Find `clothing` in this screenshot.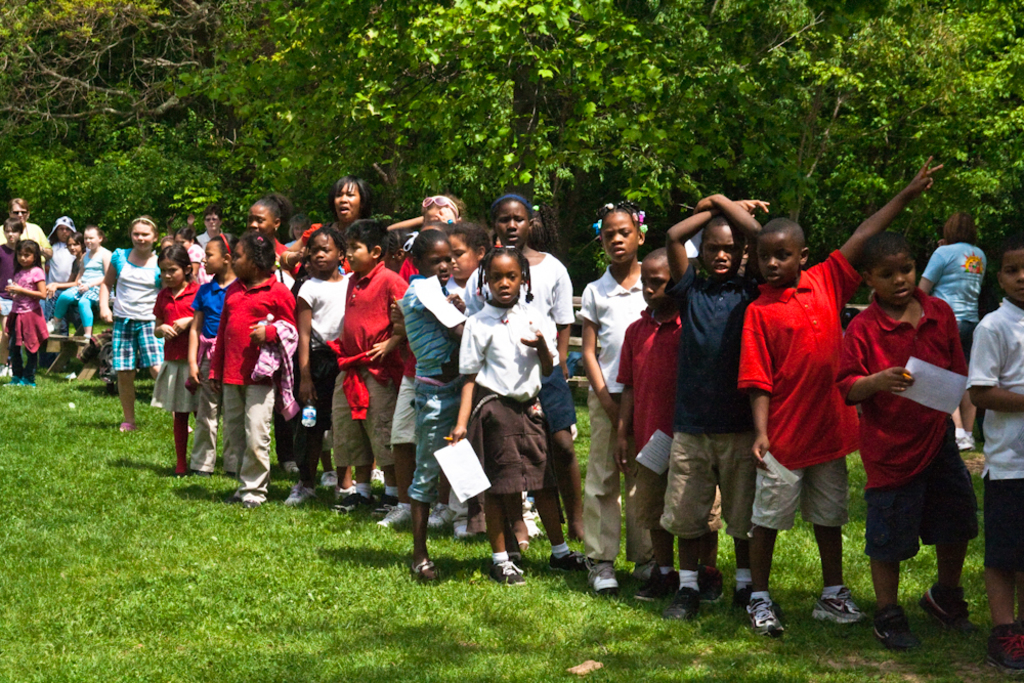
The bounding box for `clothing` is <bbox>613, 305, 685, 528</bbox>.
